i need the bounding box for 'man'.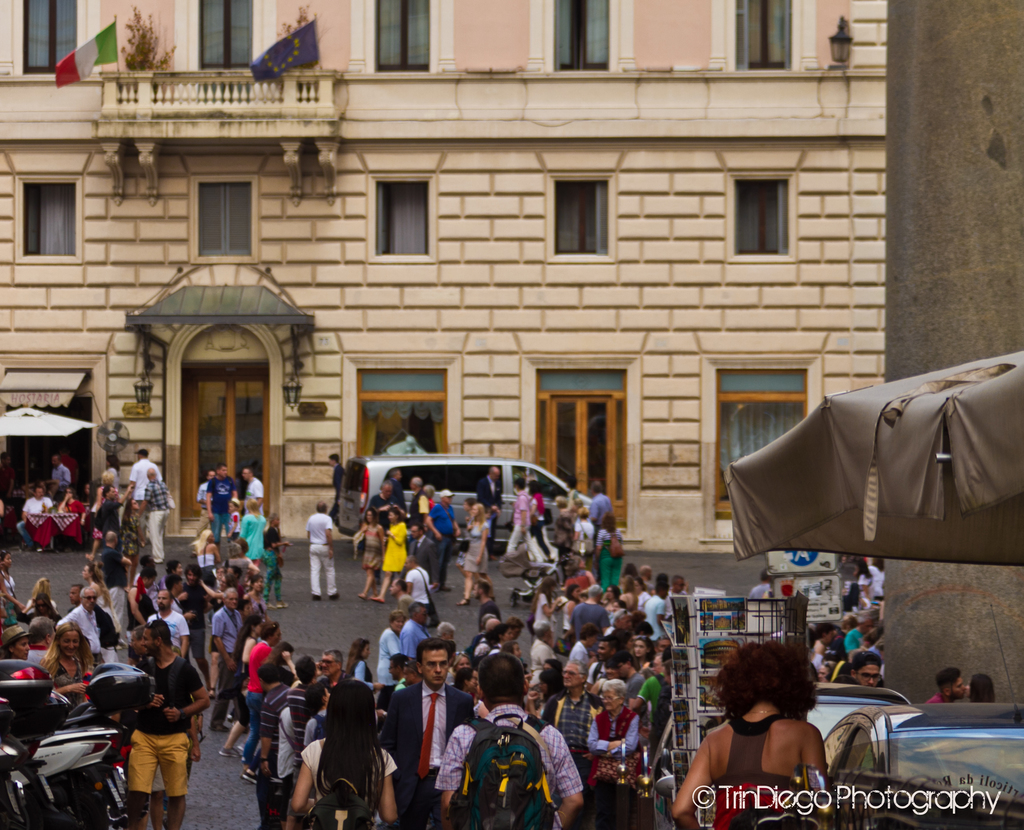
Here it is: 407:475:432:533.
